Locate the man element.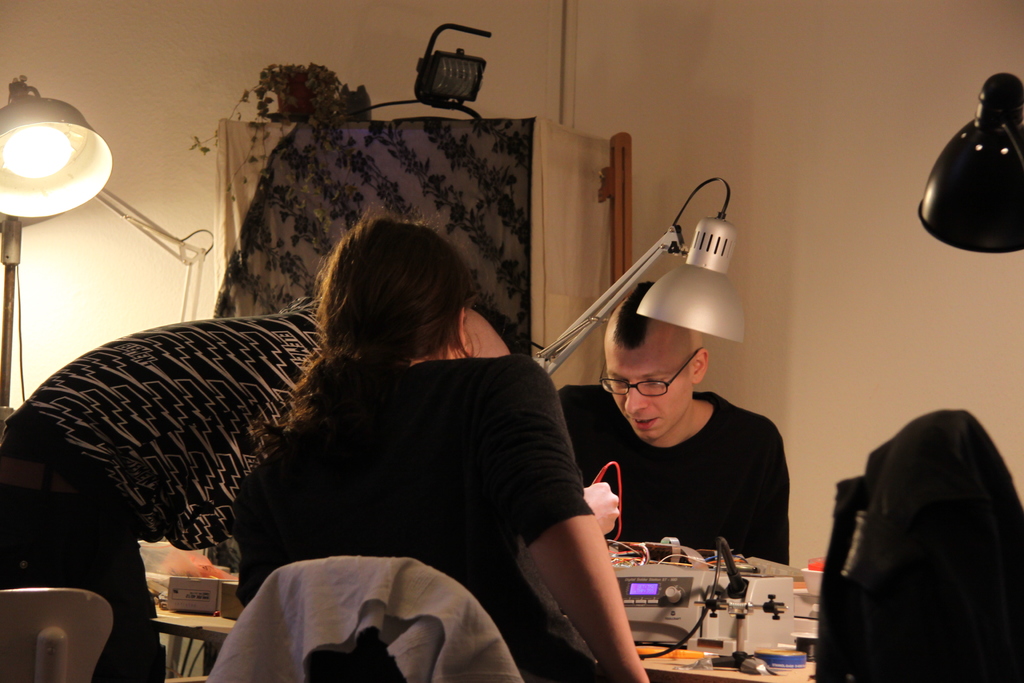
Element bbox: detection(0, 290, 515, 682).
